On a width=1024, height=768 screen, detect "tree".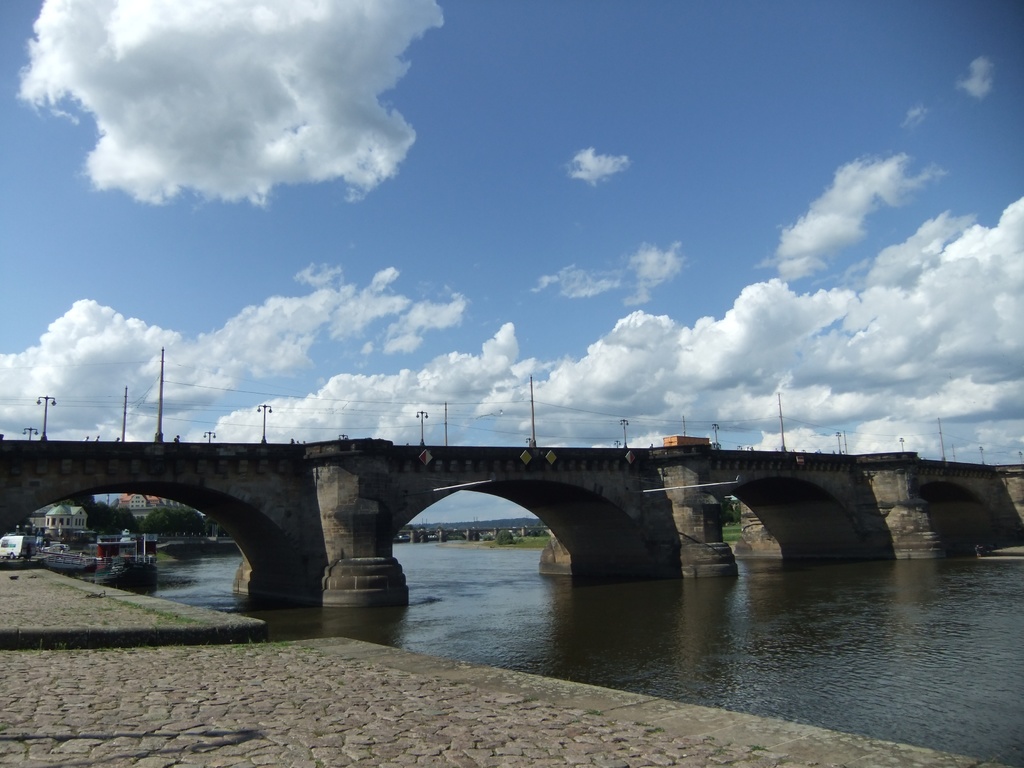
Rect(68, 490, 132, 532).
